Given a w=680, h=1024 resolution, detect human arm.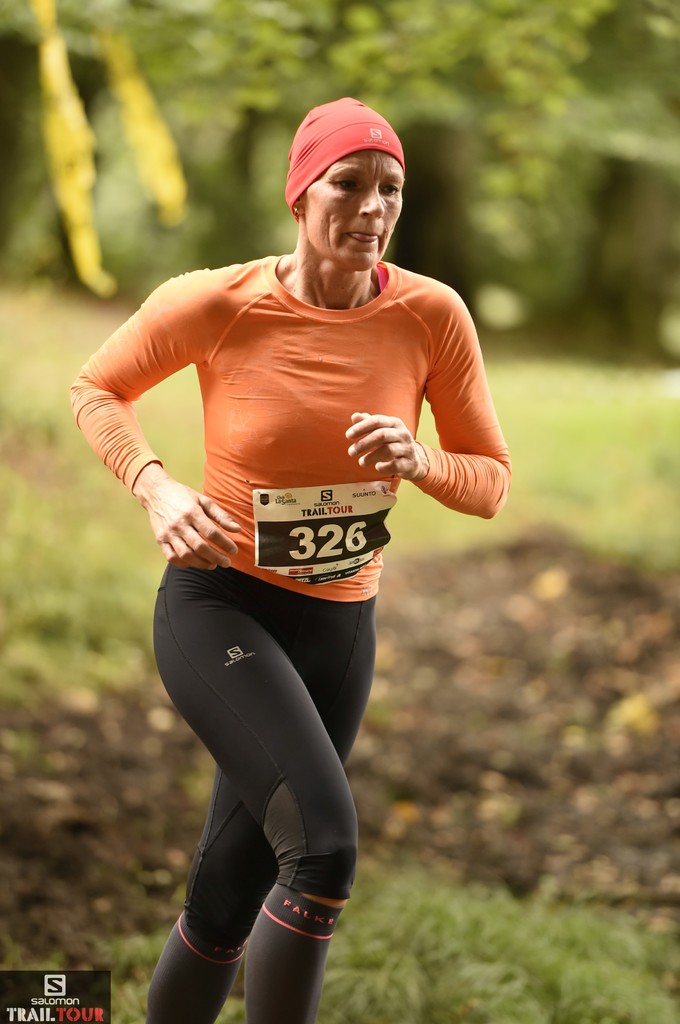
left=362, top=324, right=511, bottom=543.
